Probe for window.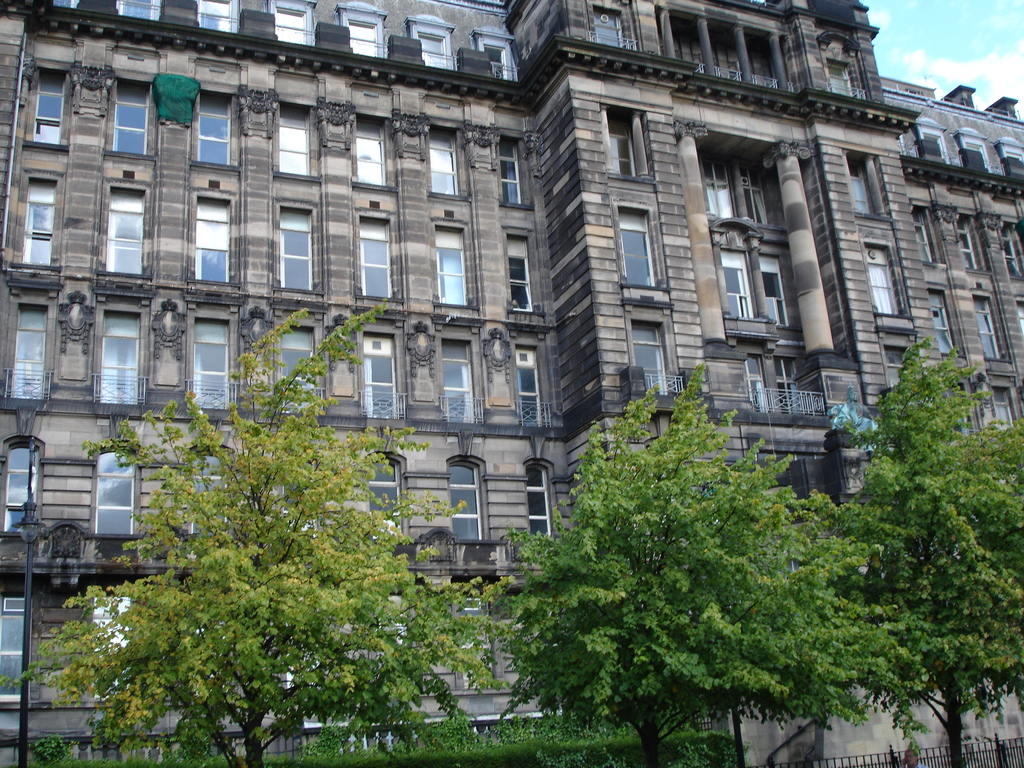
Probe result: region(445, 341, 472, 422).
